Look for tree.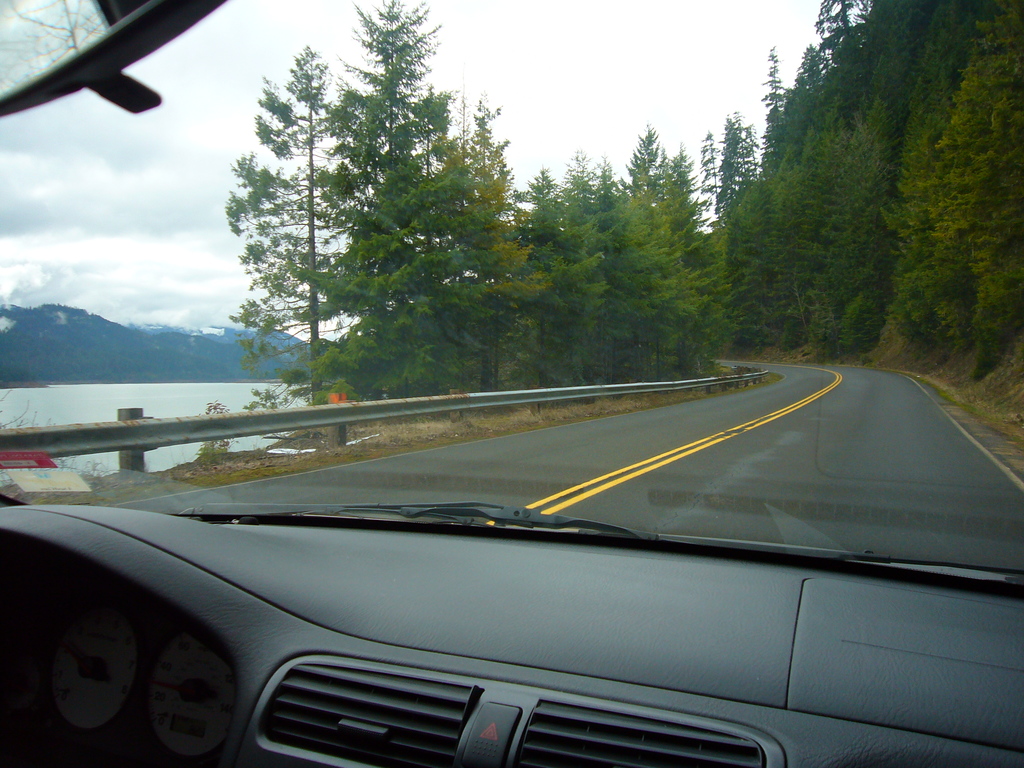
Found: crop(753, 58, 799, 318).
